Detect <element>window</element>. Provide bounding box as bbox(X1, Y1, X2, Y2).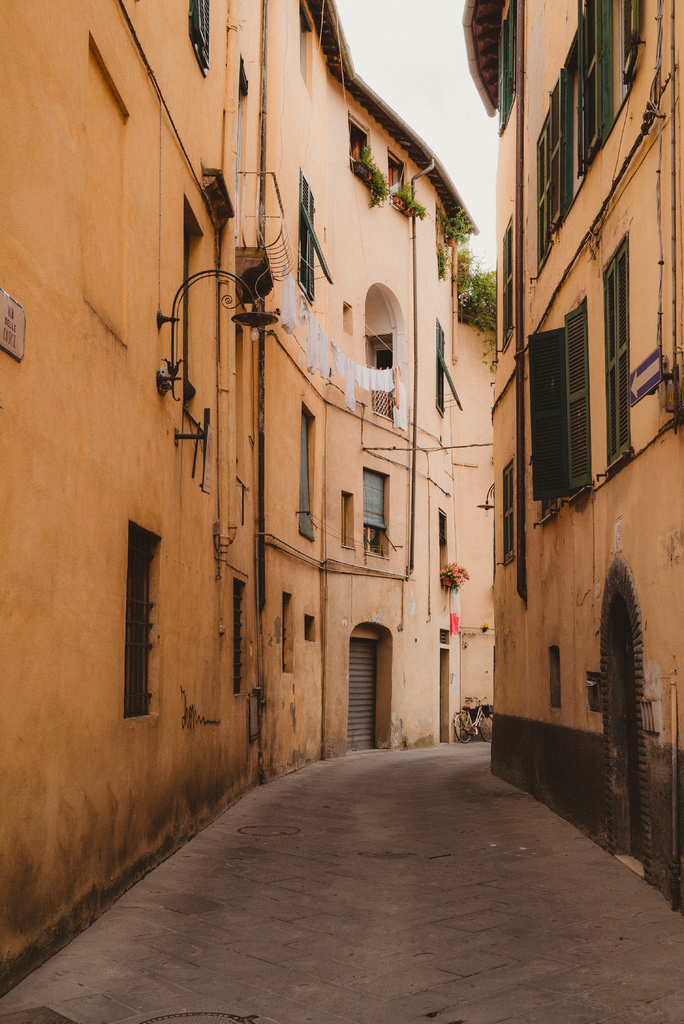
bbox(362, 469, 391, 555).
